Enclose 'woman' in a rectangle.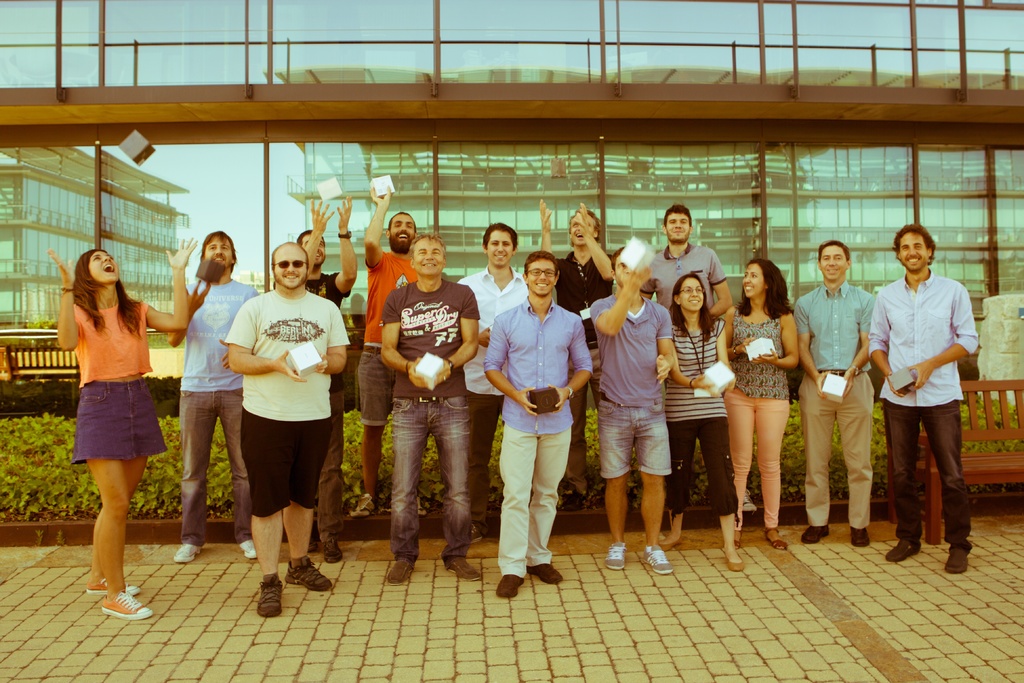
select_region(721, 259, 800, 550).
